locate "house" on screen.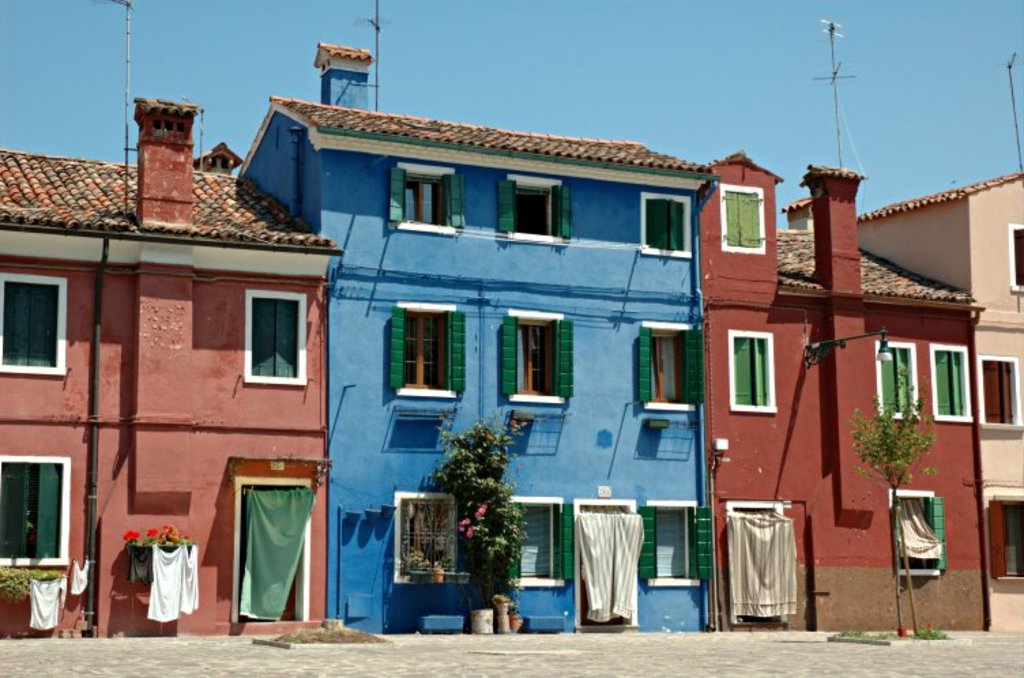
On screen at detection(696, 143, 982, 632).
